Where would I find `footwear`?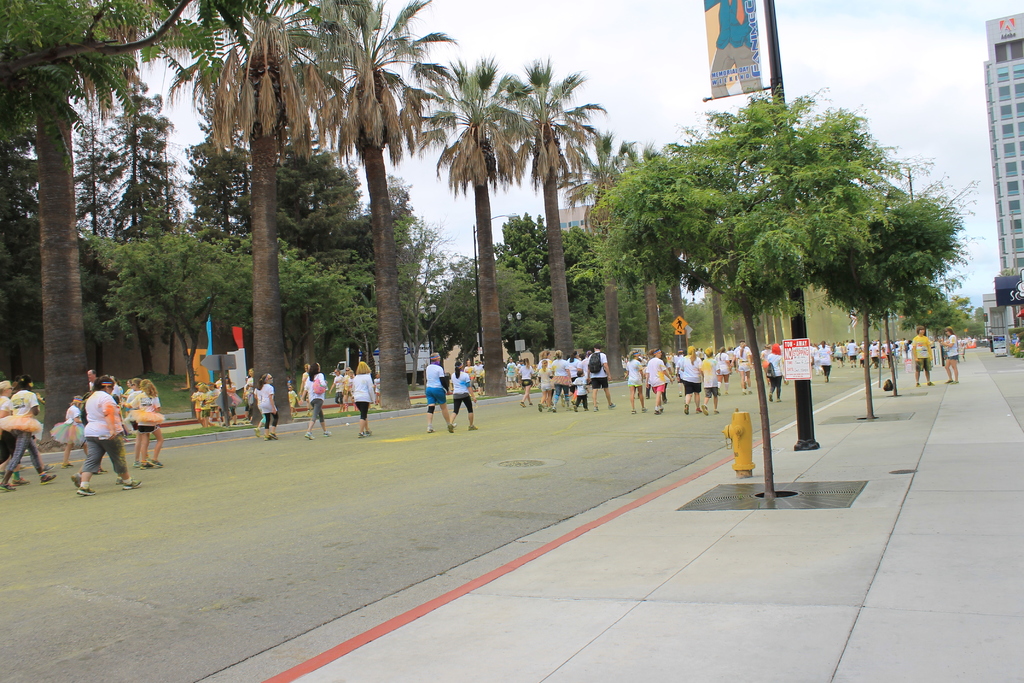
At (left=747, top=390, right=751, bottom=395).
